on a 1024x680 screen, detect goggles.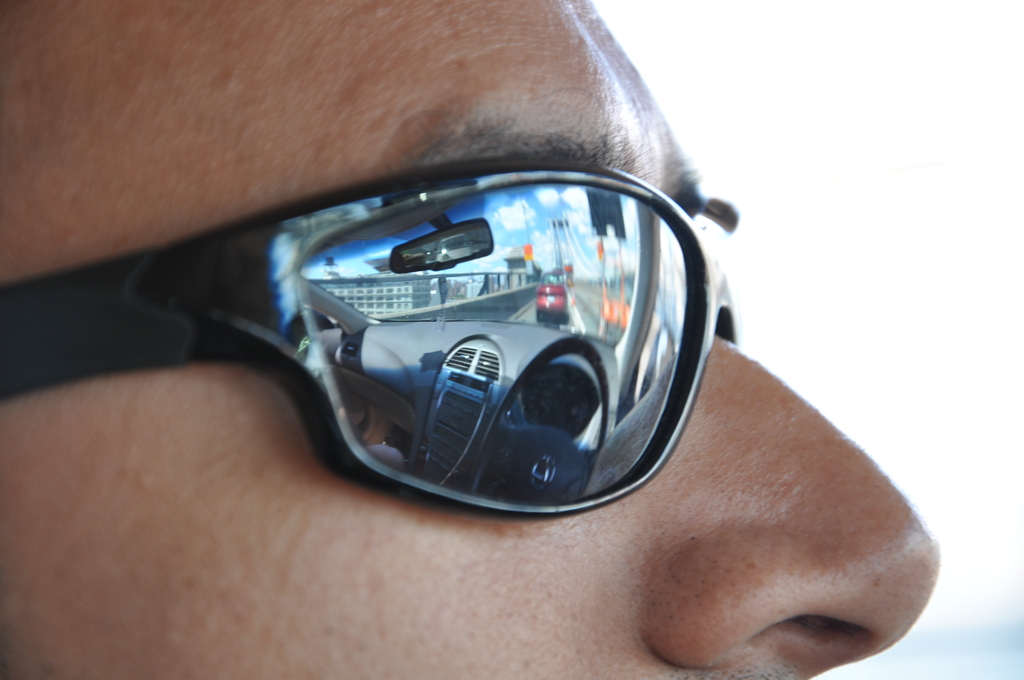
bbox=[26, 142, 762, 530].
